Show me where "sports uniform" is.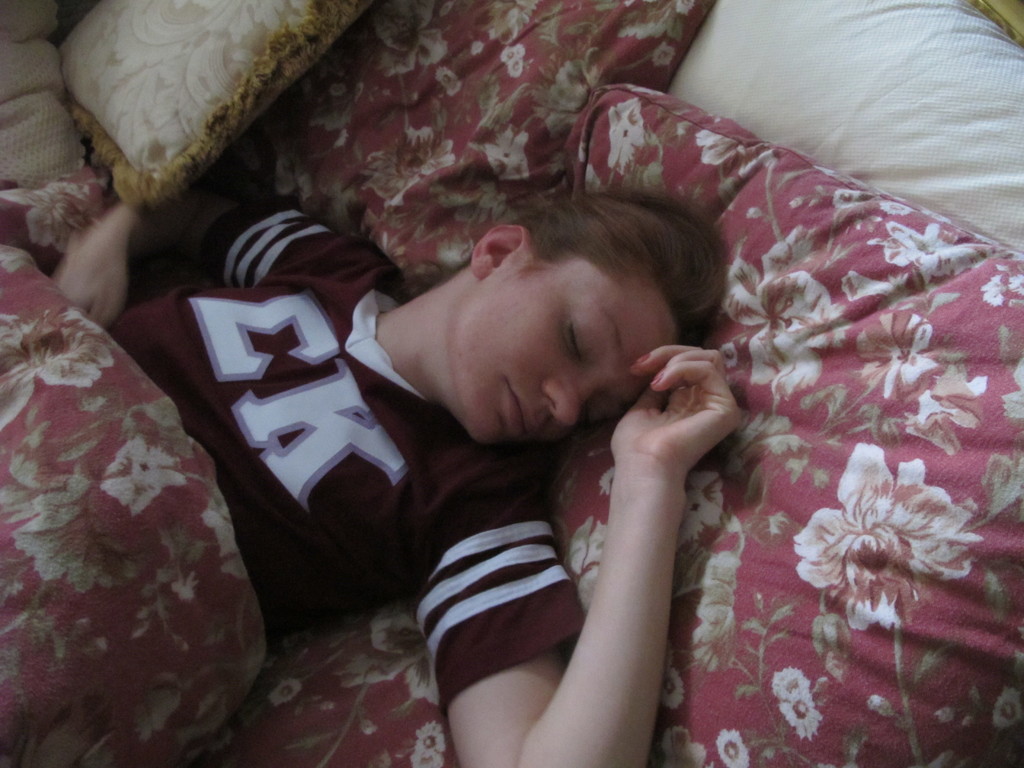
"sports uniform" is at 96/180/593/712.
